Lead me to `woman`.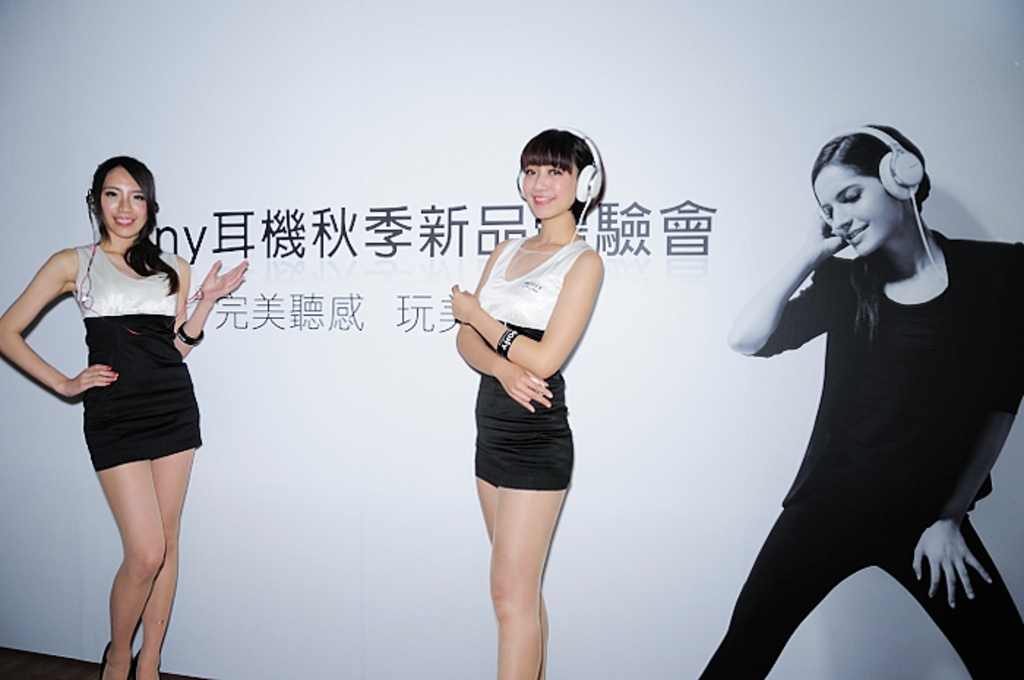
Lead to bbox=(446, 126, 601, 679).
